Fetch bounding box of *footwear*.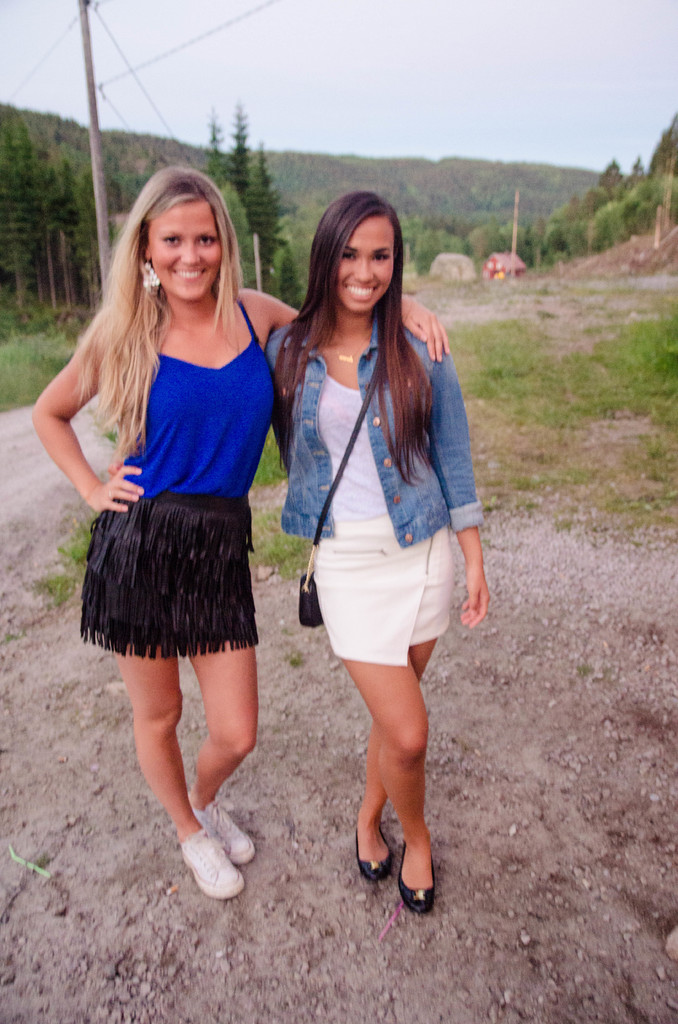
Bbox: detection(353, 827, 397, 886).
